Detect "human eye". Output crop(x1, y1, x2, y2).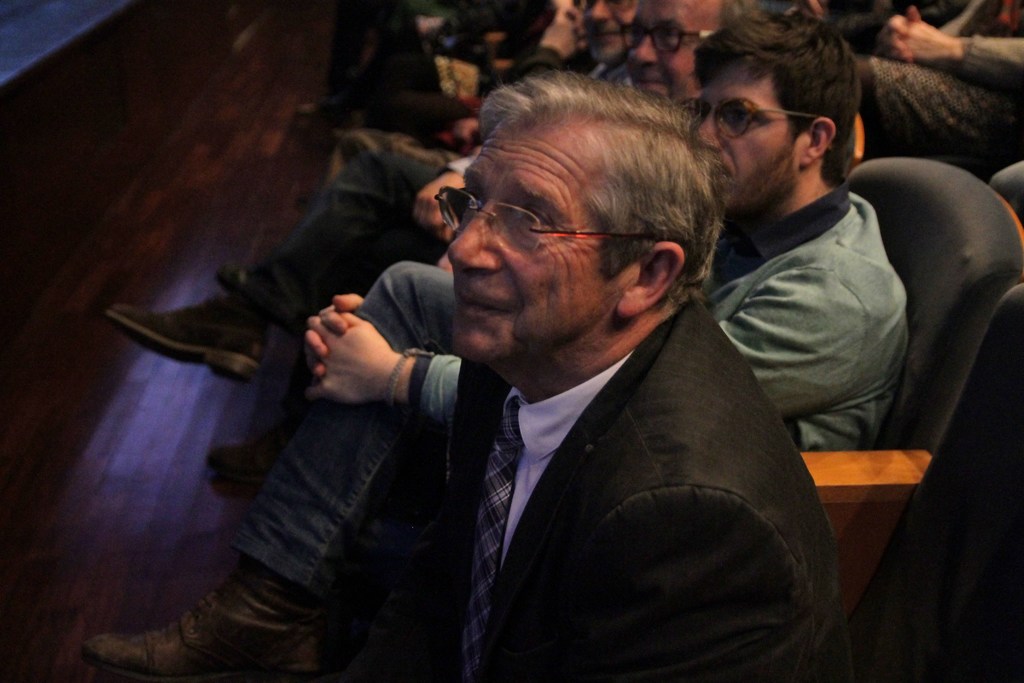
crop(659, 27, 676, 42).
